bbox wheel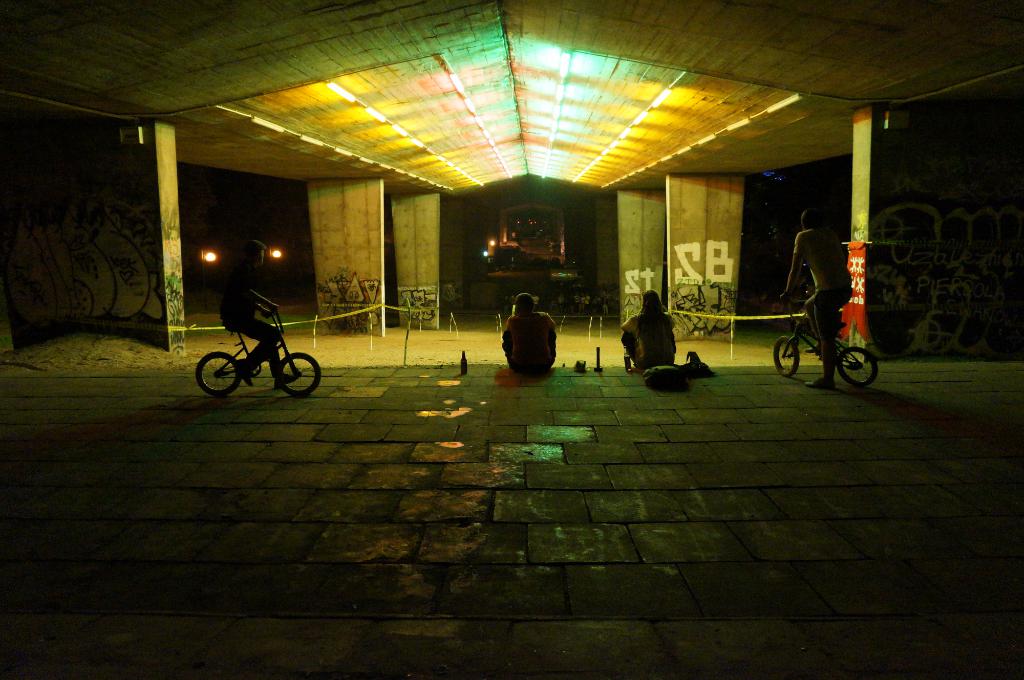
[840,330,895,388]
